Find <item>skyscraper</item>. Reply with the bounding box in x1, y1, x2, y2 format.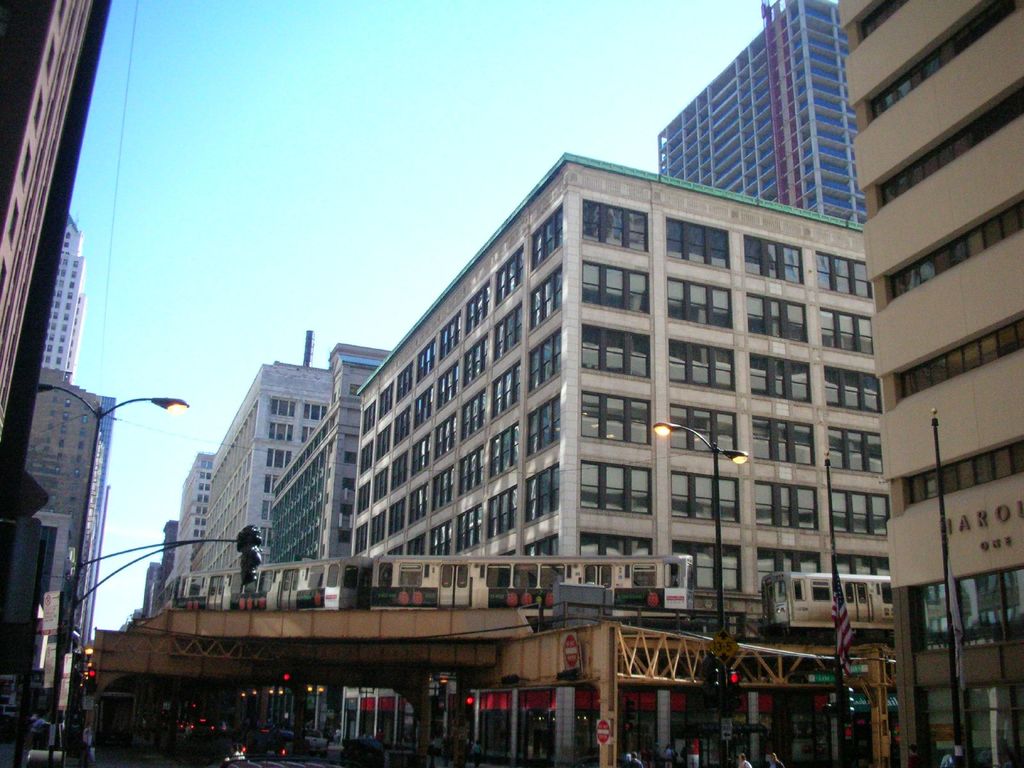
29, 209, 116, 733.
